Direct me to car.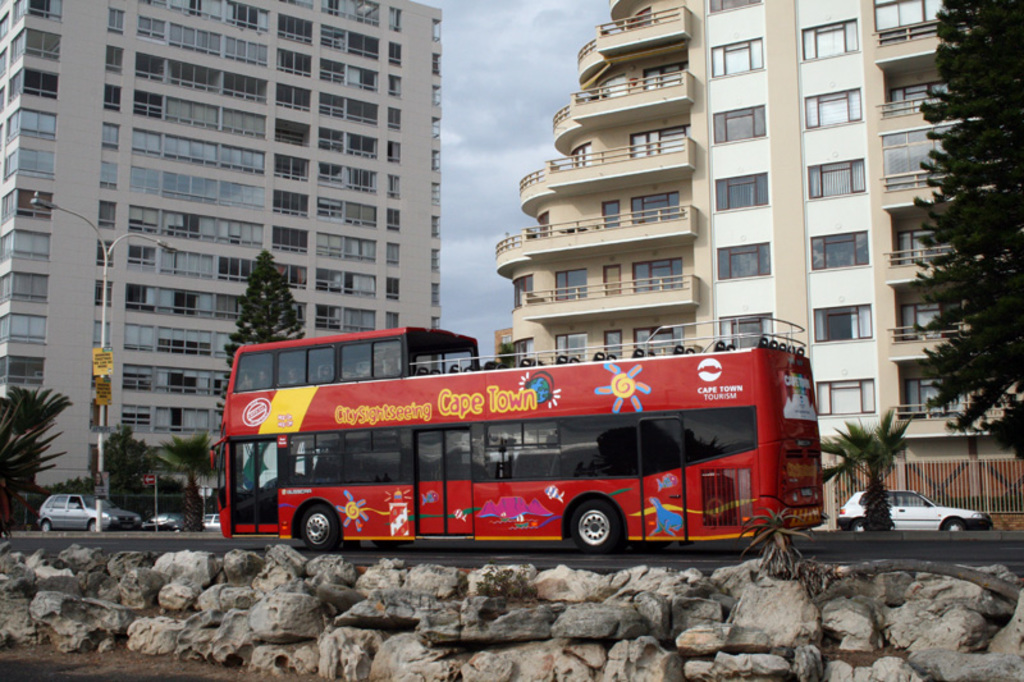
Direction: 33:489:136:531.
